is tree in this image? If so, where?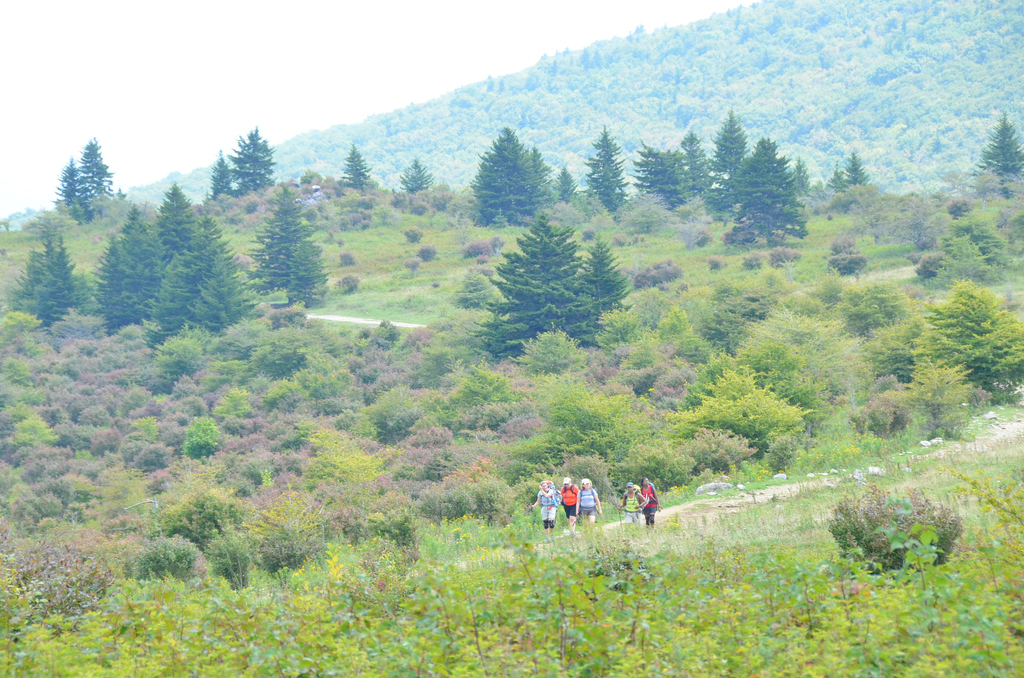
Yes, at BBox(250, 175, 322, 319).
